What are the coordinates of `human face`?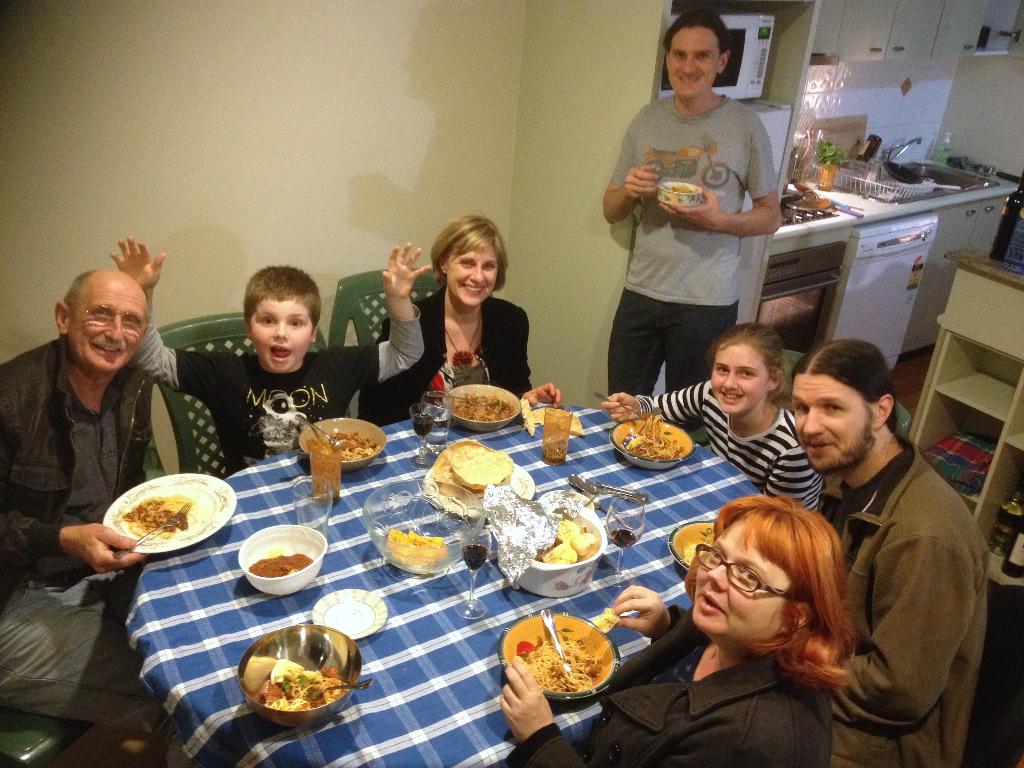
BBox(666, 28, 719, 99).
